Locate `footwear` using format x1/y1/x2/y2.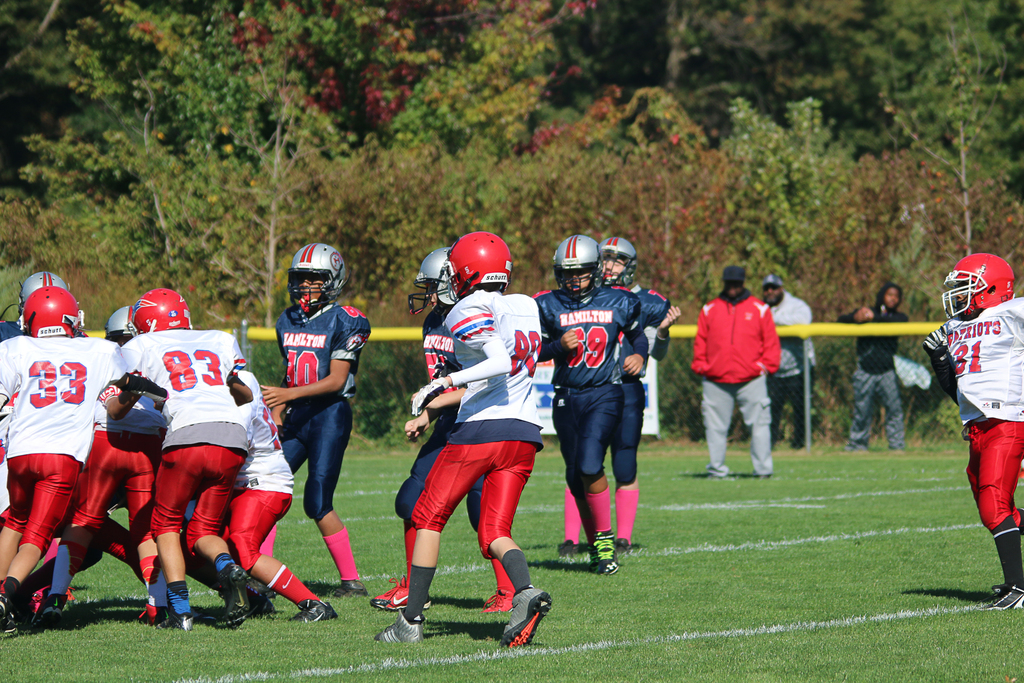
489/588/554/654.
